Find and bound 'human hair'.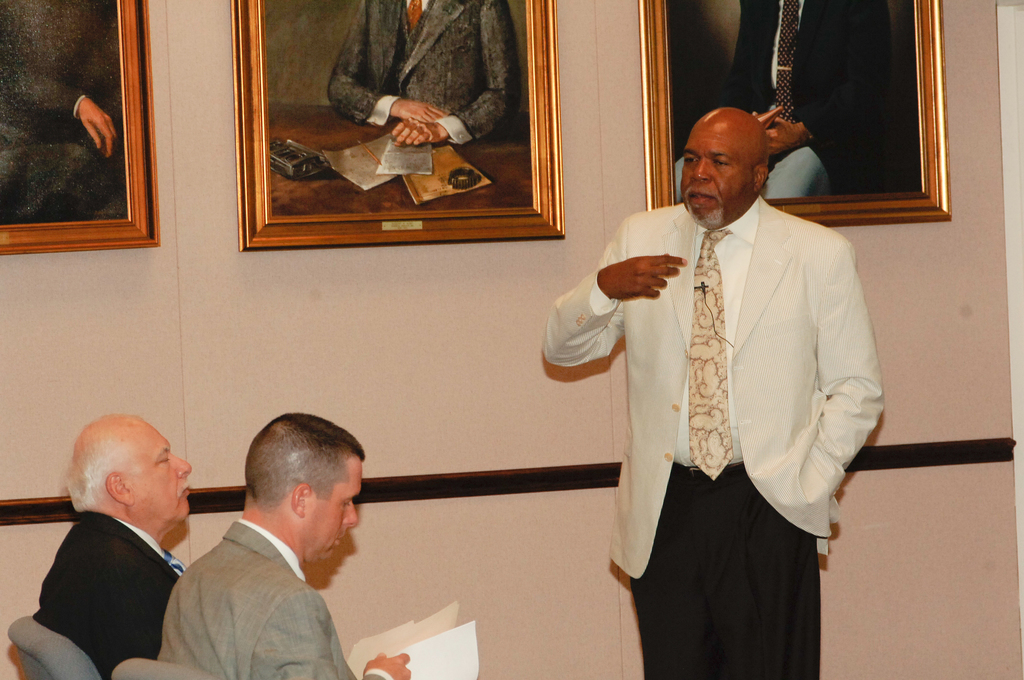
Bound: detection(243, 409, 369, 498).
